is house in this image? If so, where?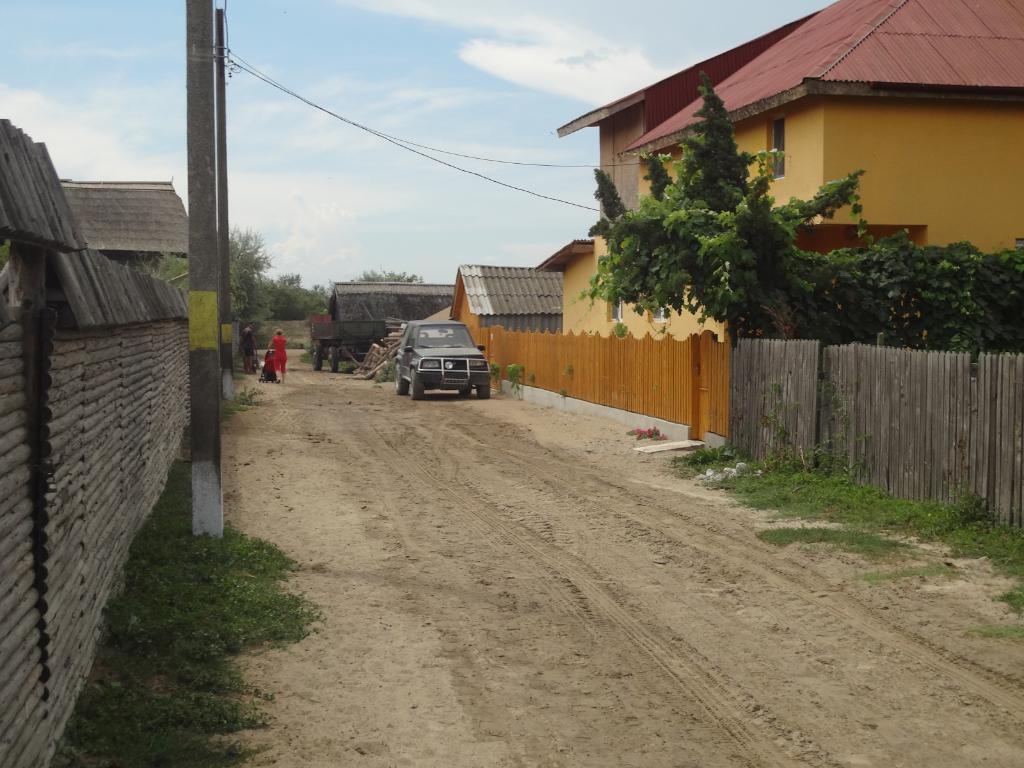
Yes, at [x1=532, y1=0, x2=1023, y2=350].
